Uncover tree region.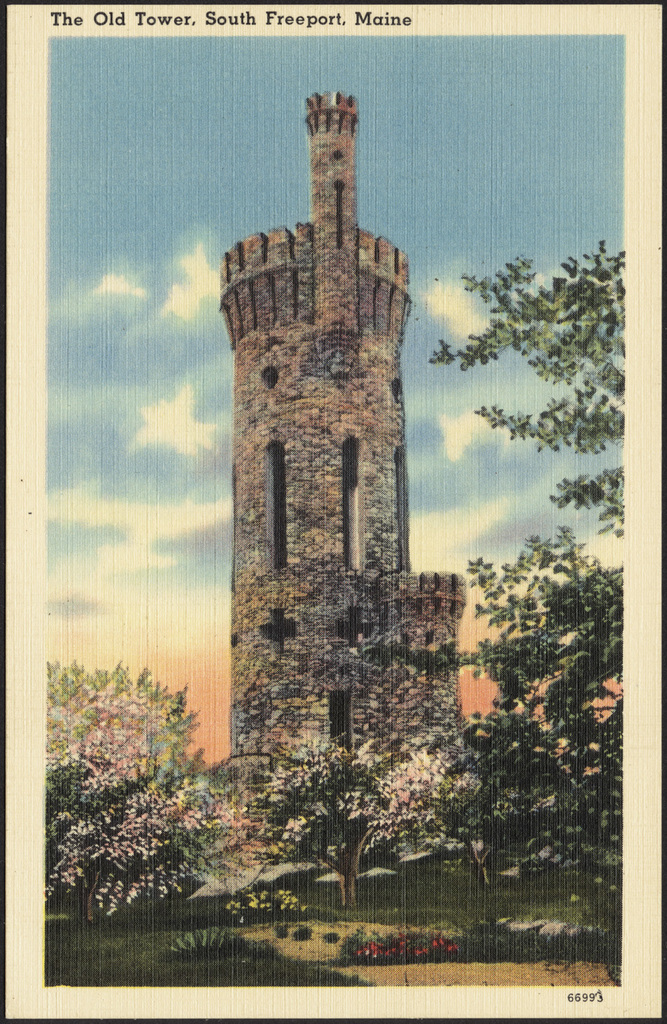
Uncovered: crop(399, 238, 610, 876).
